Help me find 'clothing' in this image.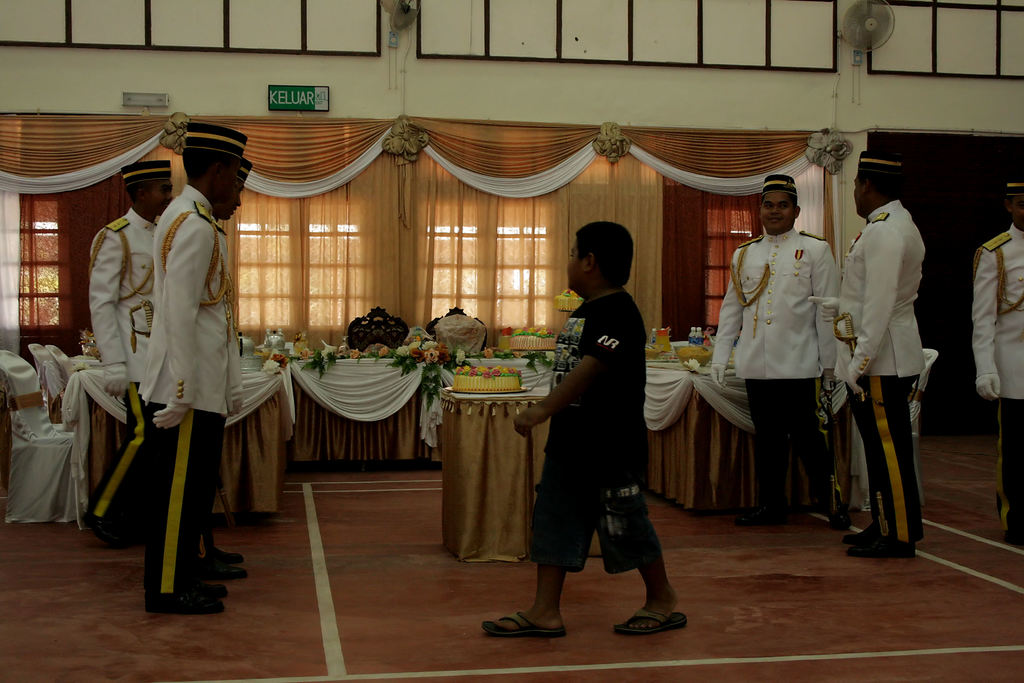
Found it: [984,397,1021,545].
